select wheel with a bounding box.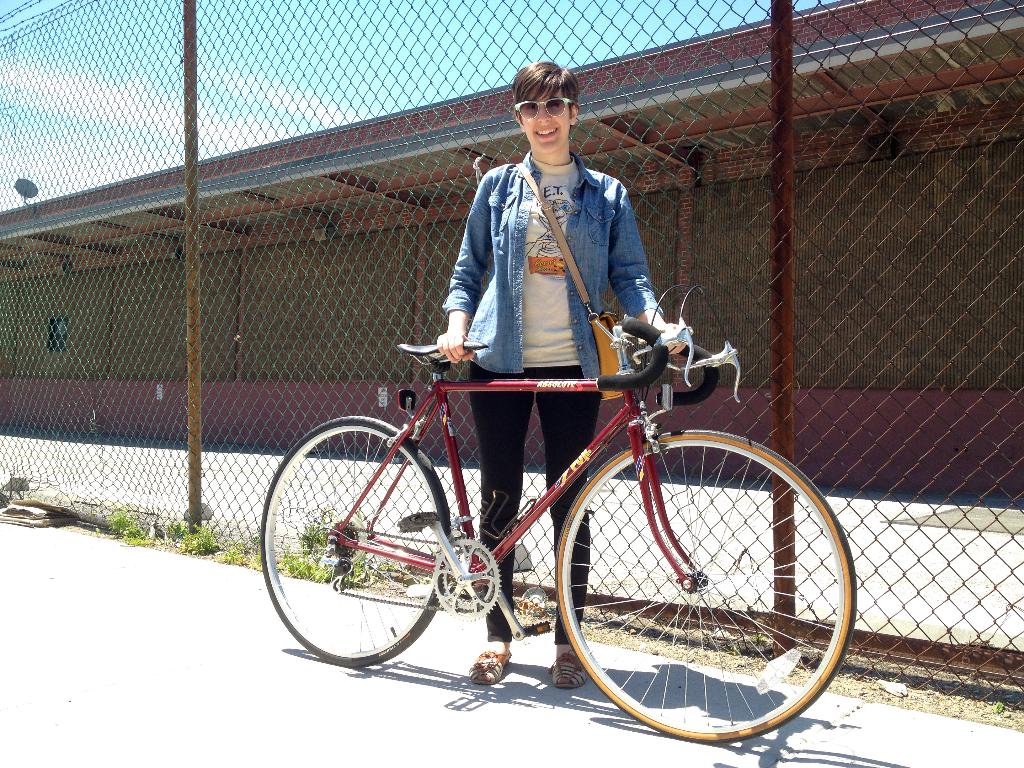
552:420:861:743.
